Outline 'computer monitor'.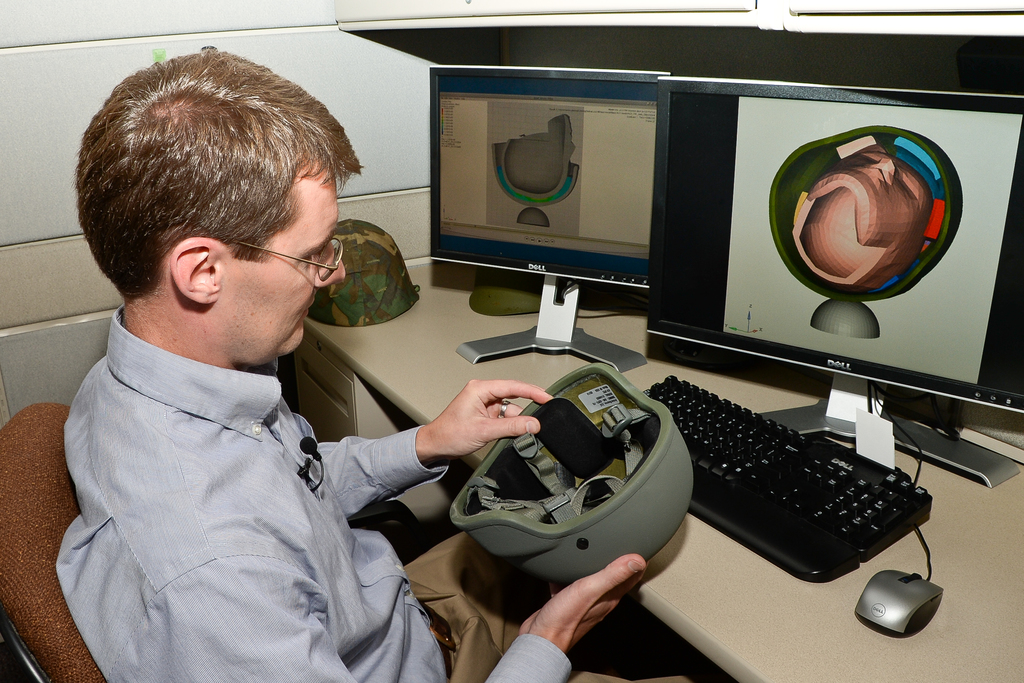
Outline: left=621, top=77, right=1023, bottom=500.
